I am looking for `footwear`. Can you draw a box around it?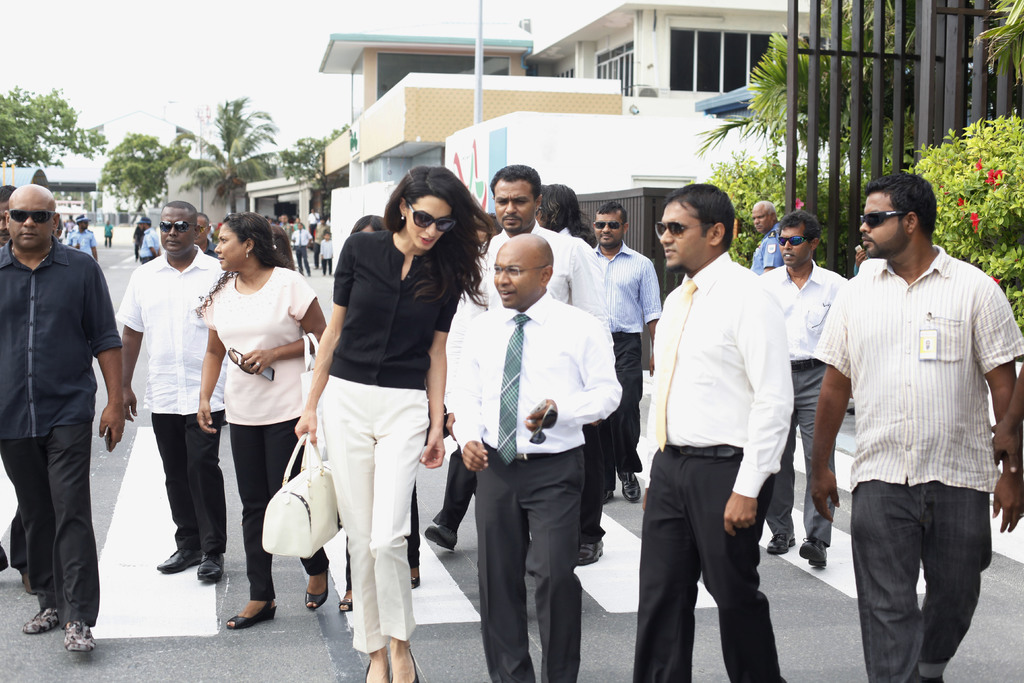
Sure, the bounding box is left=765, top=534, right=792, bottom=554.
